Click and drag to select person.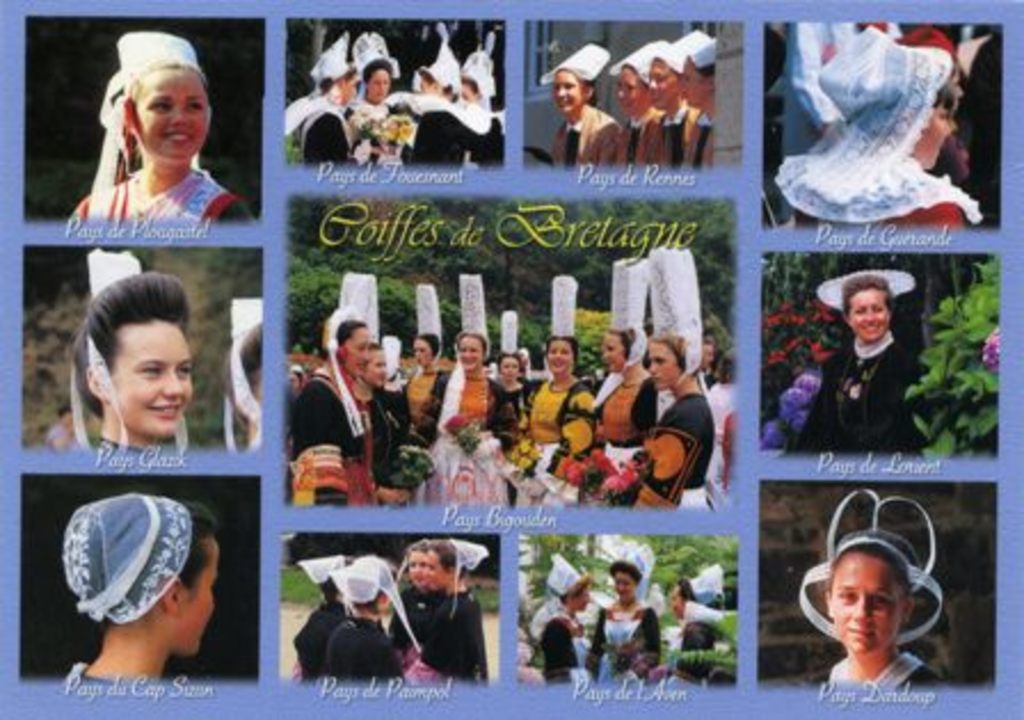
Selection: (x1=73, y1=32, x2=256, y2=226).
